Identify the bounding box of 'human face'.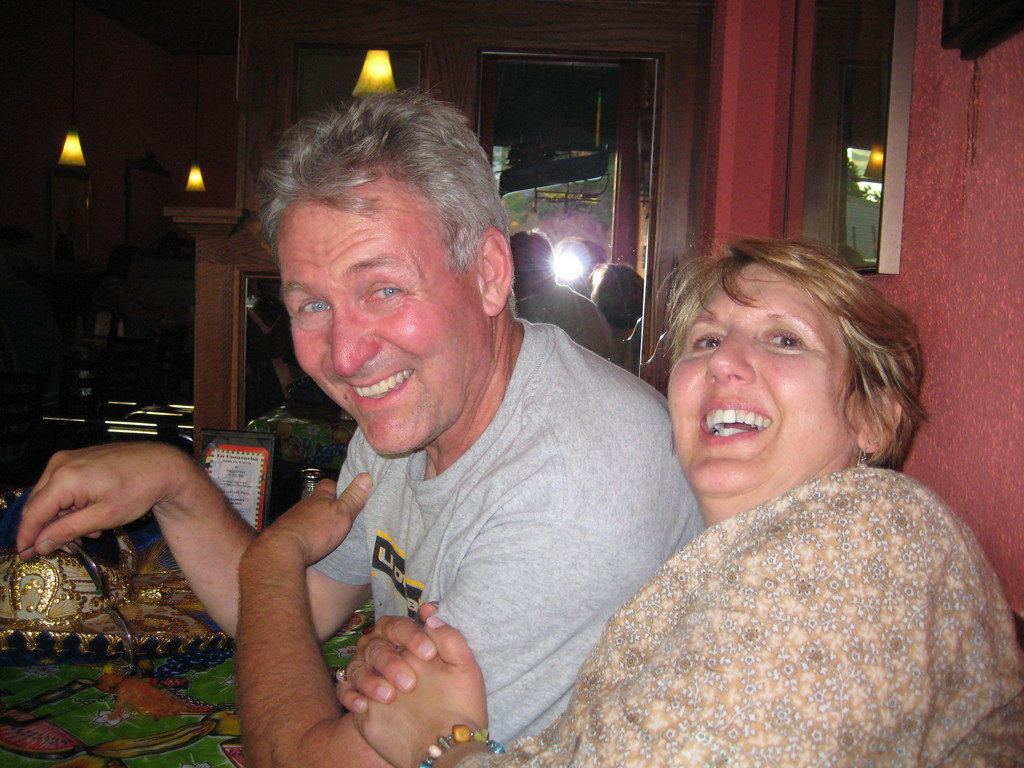
[left=668, top=264, right=866, bottom=500].
